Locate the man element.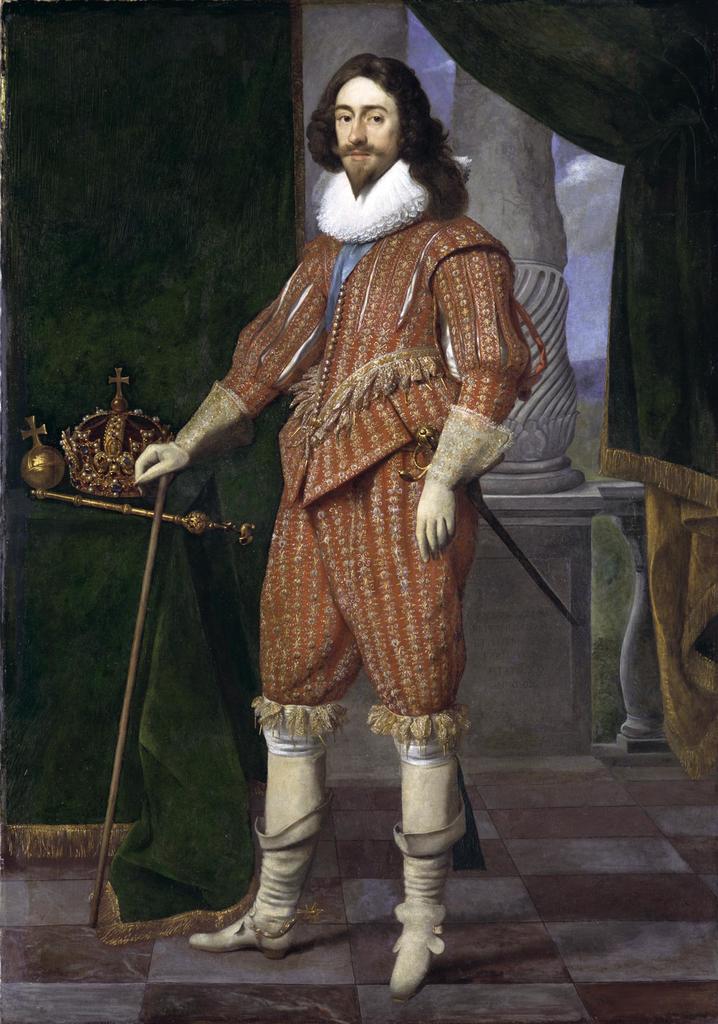
Element bbox: box(126, 50, 536, 978).
